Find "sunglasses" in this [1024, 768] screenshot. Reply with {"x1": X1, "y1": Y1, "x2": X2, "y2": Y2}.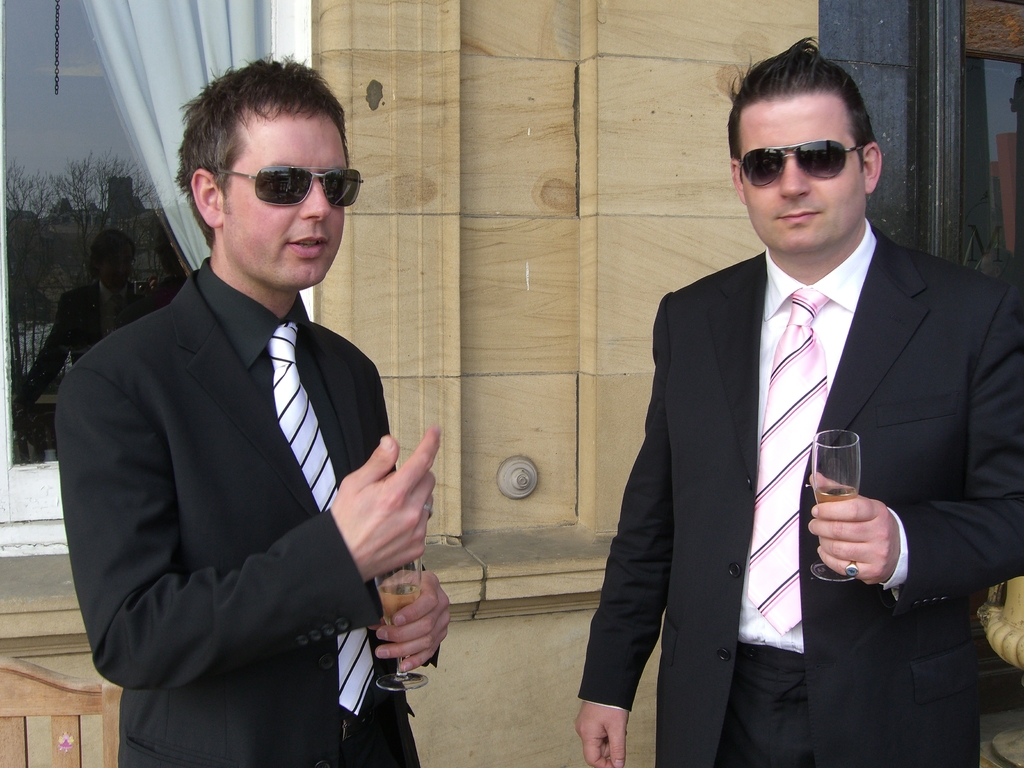
{"x1": 211, "y1": 158, "x2": 369, "y2": 216}.
